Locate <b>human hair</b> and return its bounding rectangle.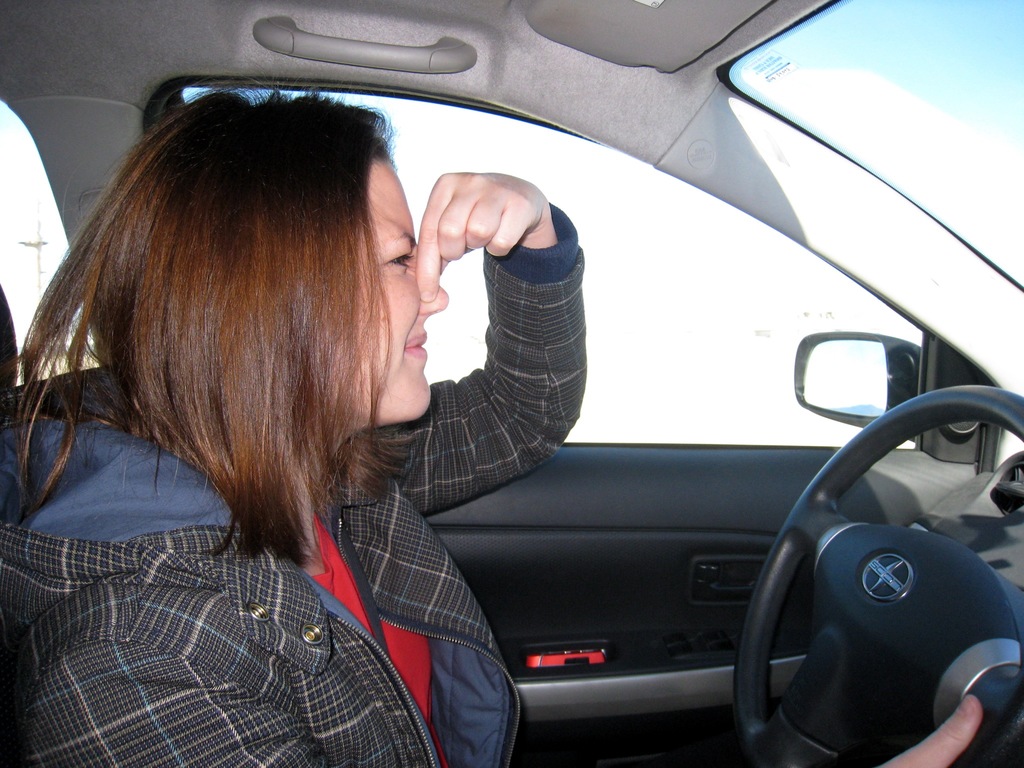
bbox(35, 101, 444, 590).
